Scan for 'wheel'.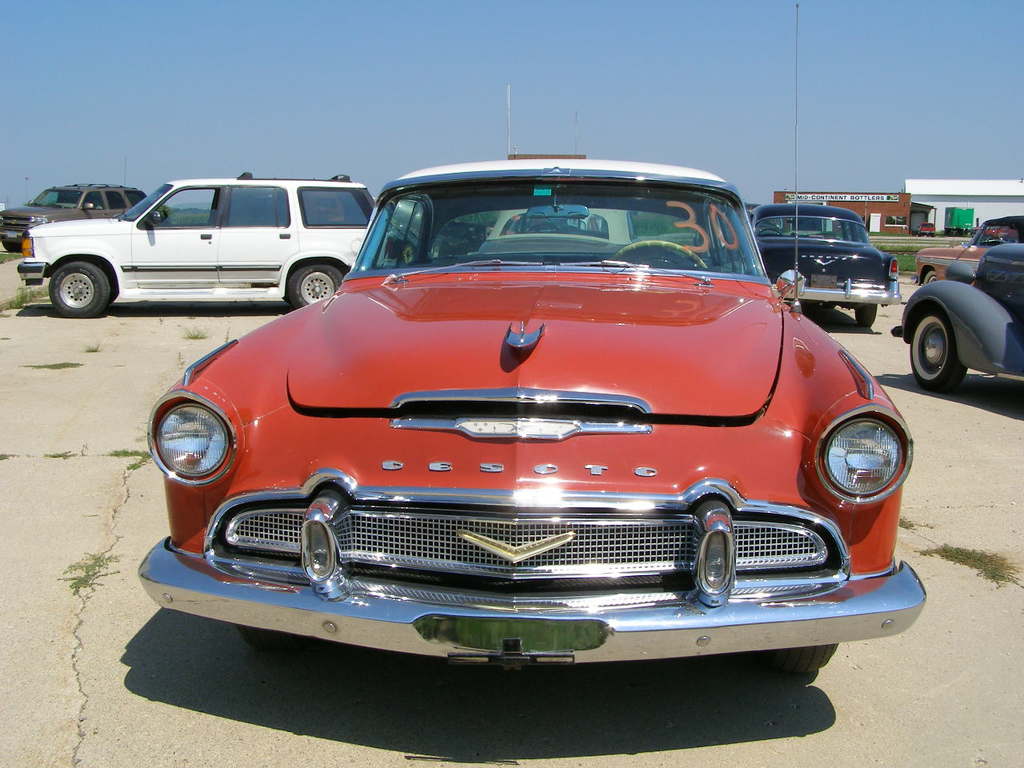
Scan result: x1=923 y1=270 x2=937 y2=284.
